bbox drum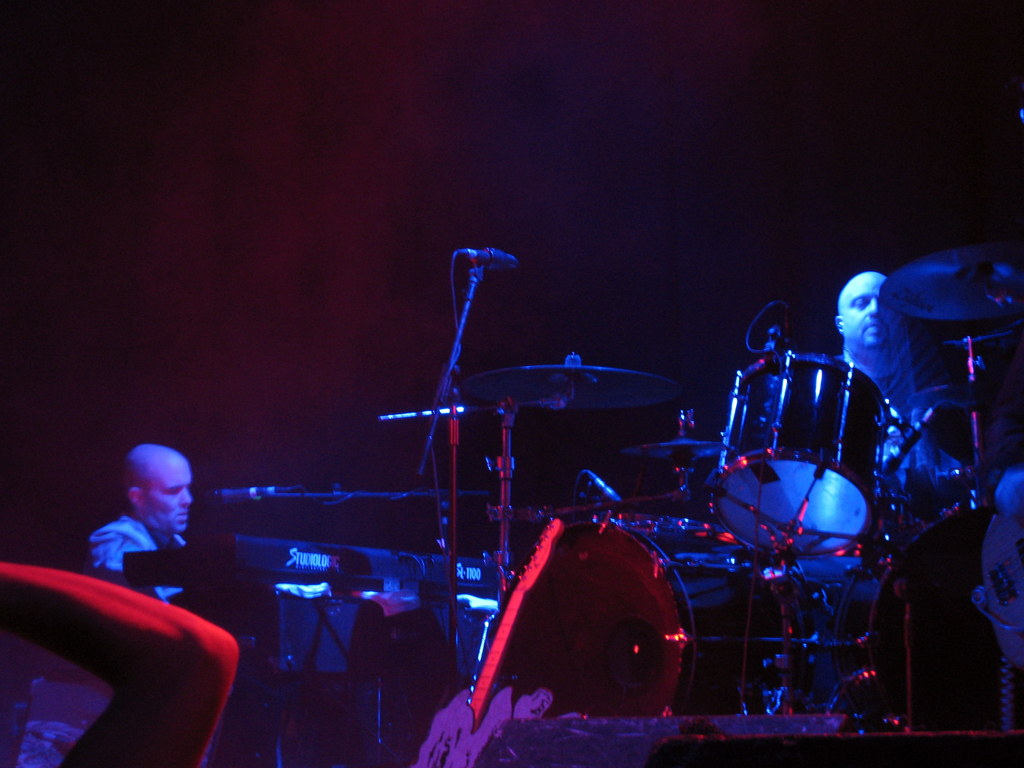
BBox(705, 353, 892, 558)
